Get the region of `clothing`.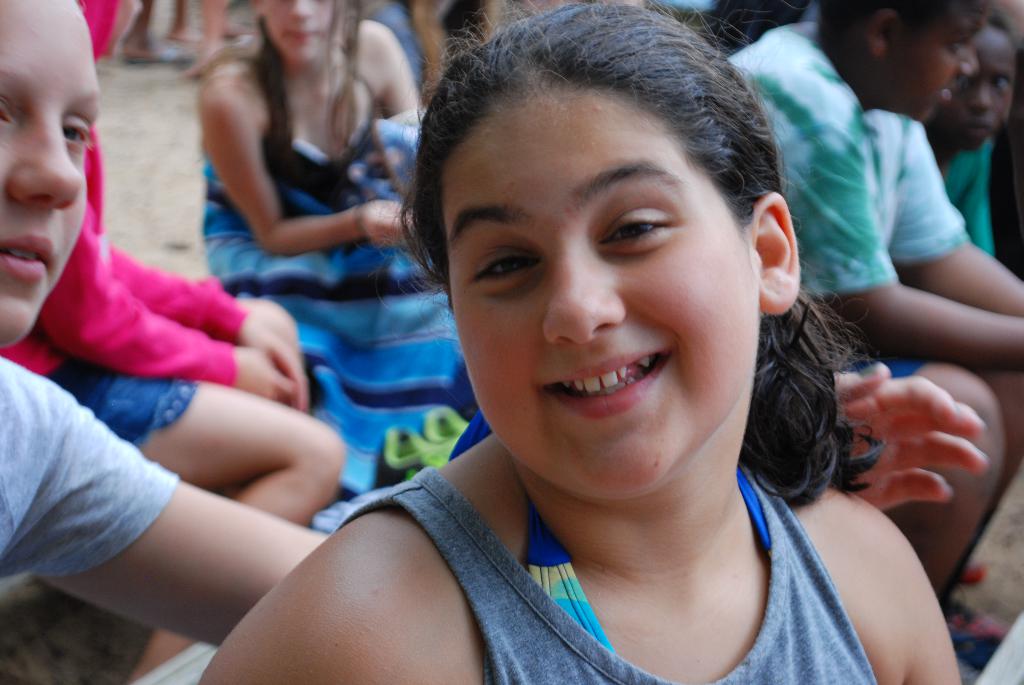
region(0, 0, 250, 449).
